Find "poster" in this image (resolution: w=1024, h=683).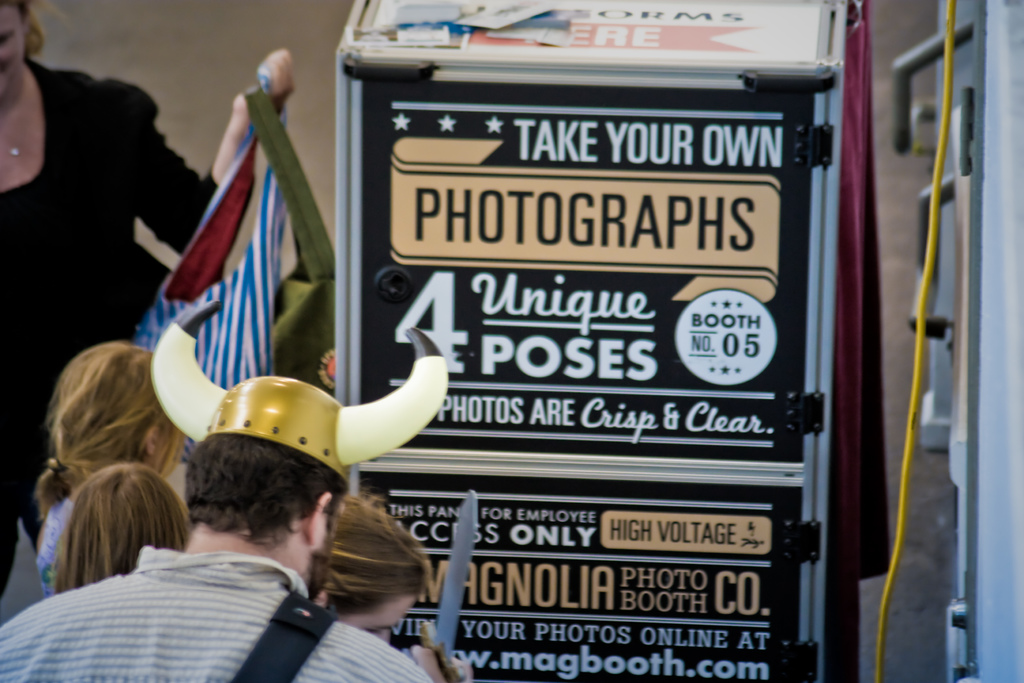
[x1=362, y1=475, x2=808, y2=679].
